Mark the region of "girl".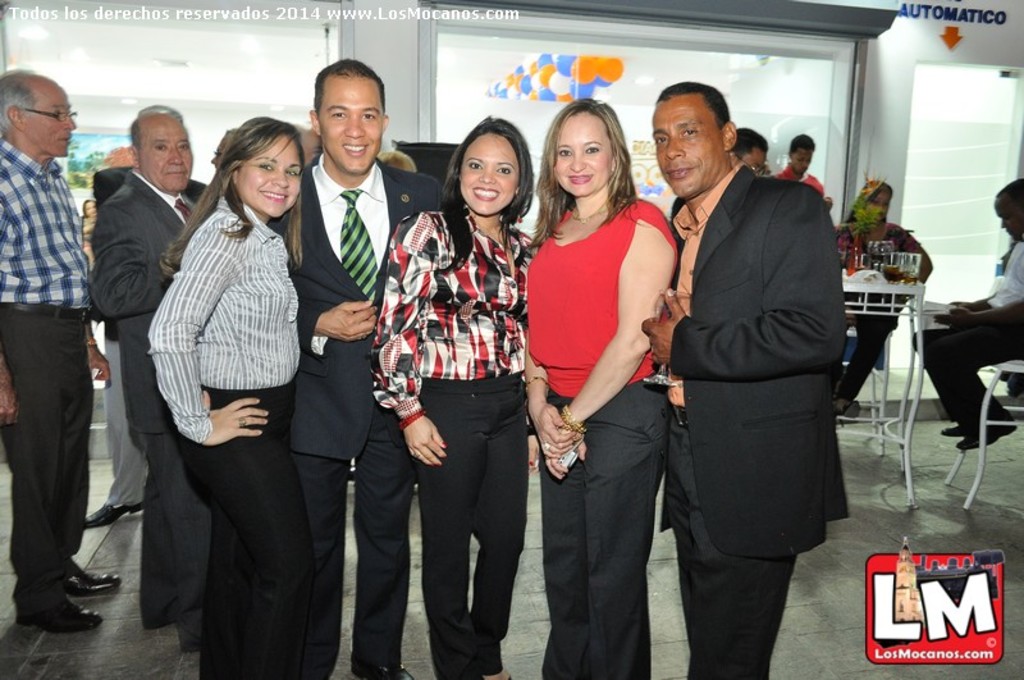
Region: 374:115:539:679.
